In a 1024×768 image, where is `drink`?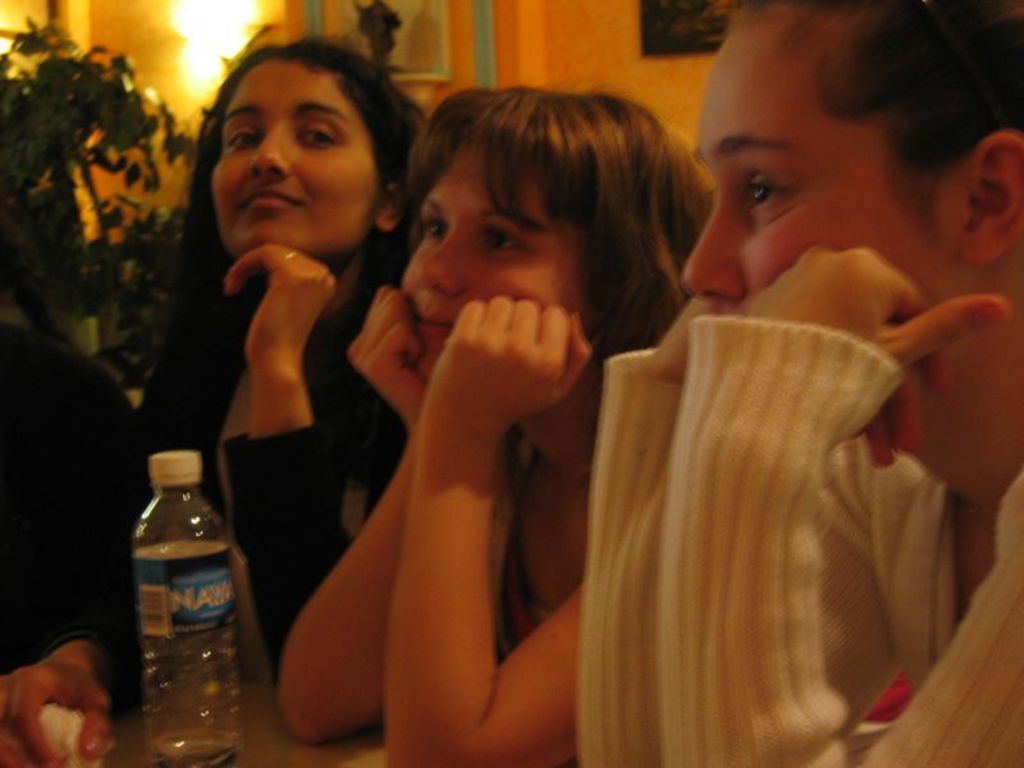
region(132, 447, 250, 699).
